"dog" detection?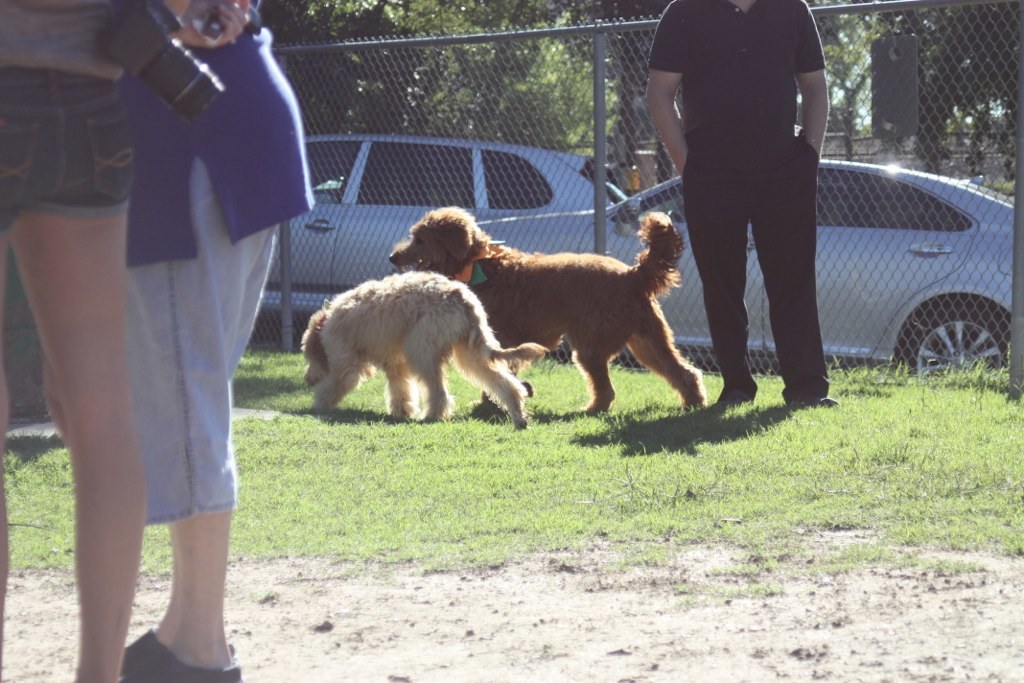
rect(298, 268, 551, 431)
